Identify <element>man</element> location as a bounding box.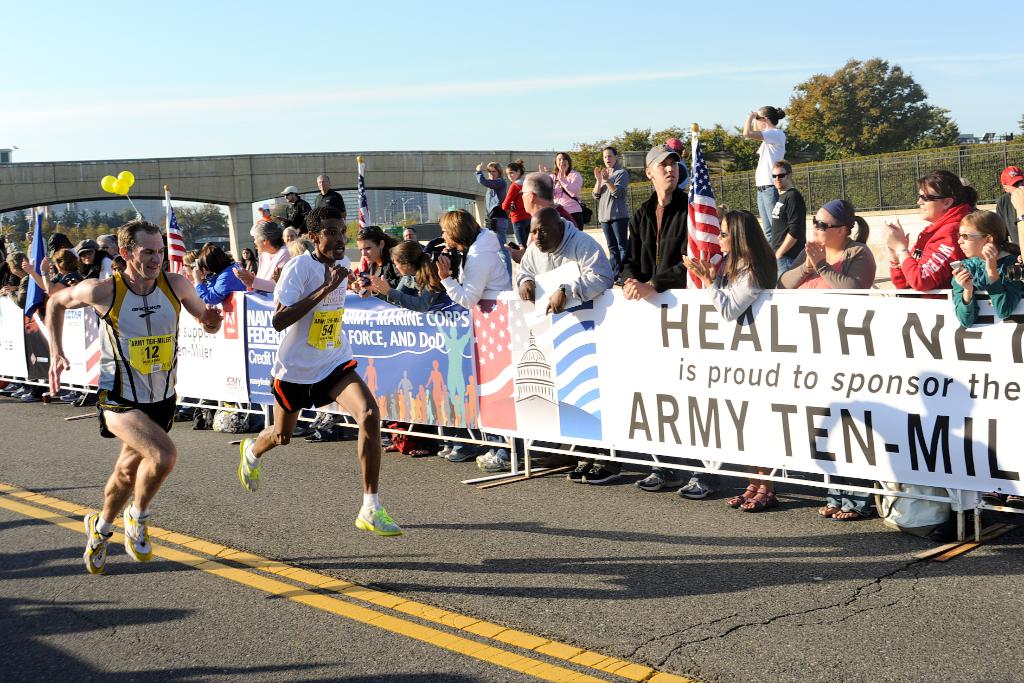
bbox=(400, 226, 417, 241).
